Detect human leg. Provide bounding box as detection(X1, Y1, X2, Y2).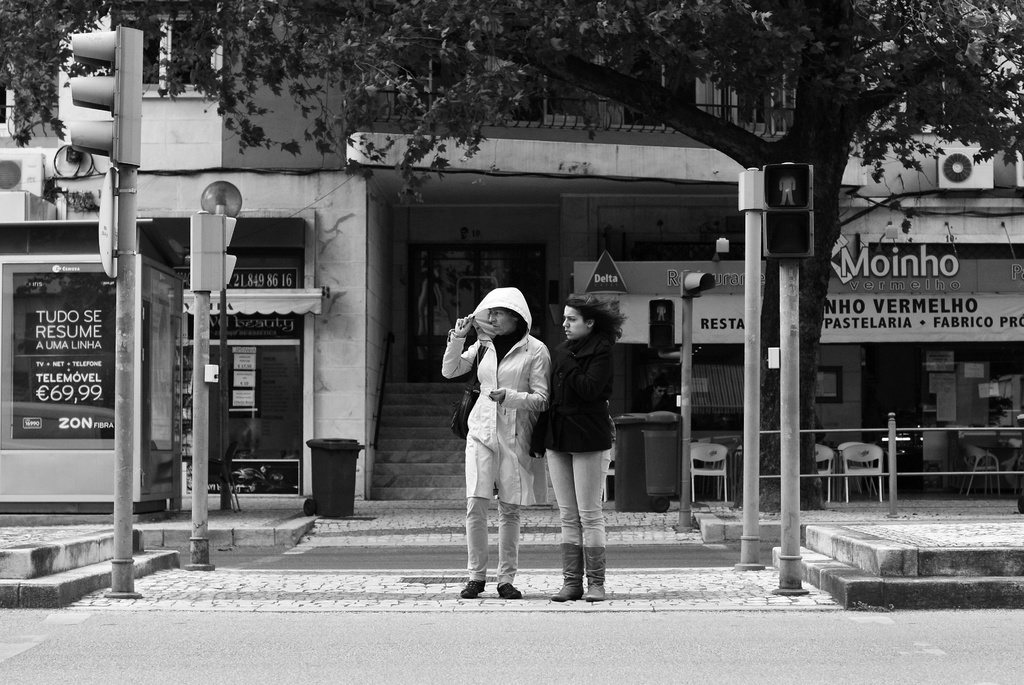
detection(541, 453, 586, 597).
